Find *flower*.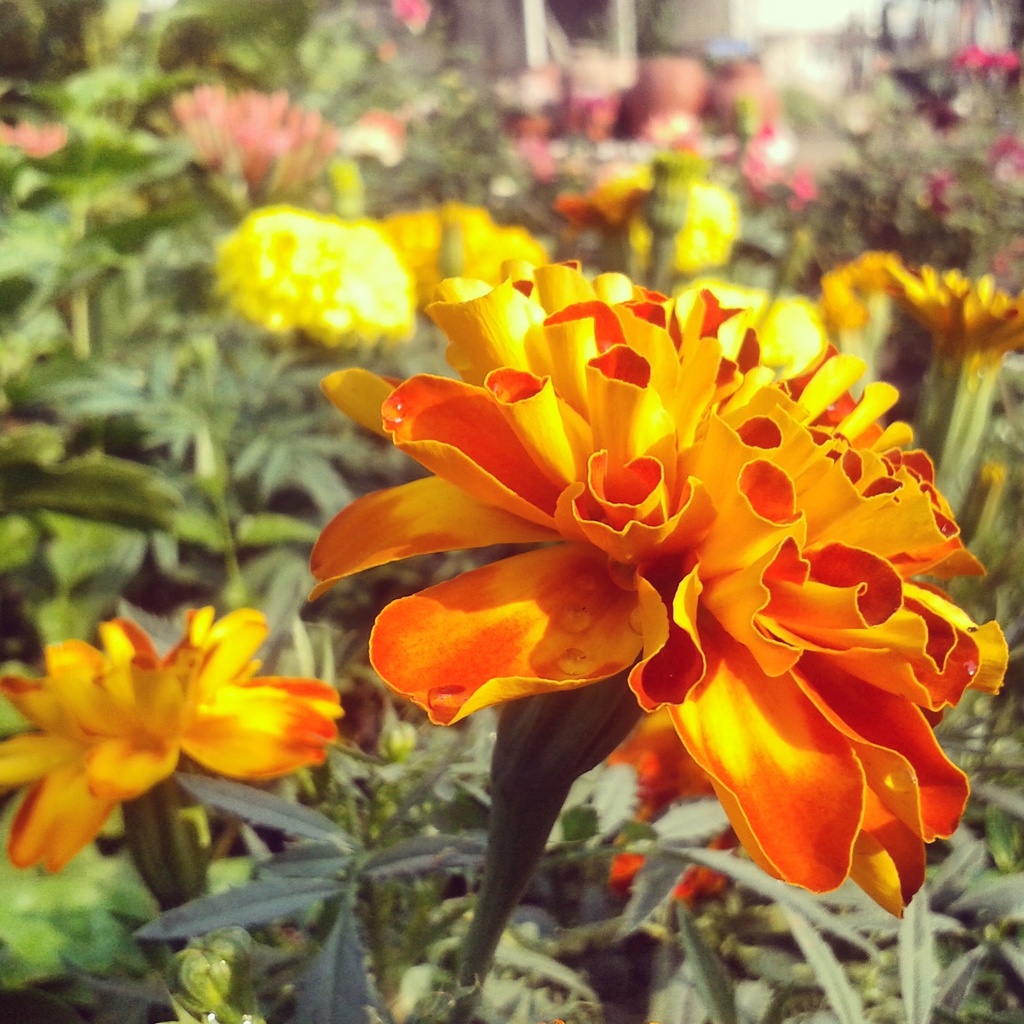
<region>383, 0, 450, 45</region>.
